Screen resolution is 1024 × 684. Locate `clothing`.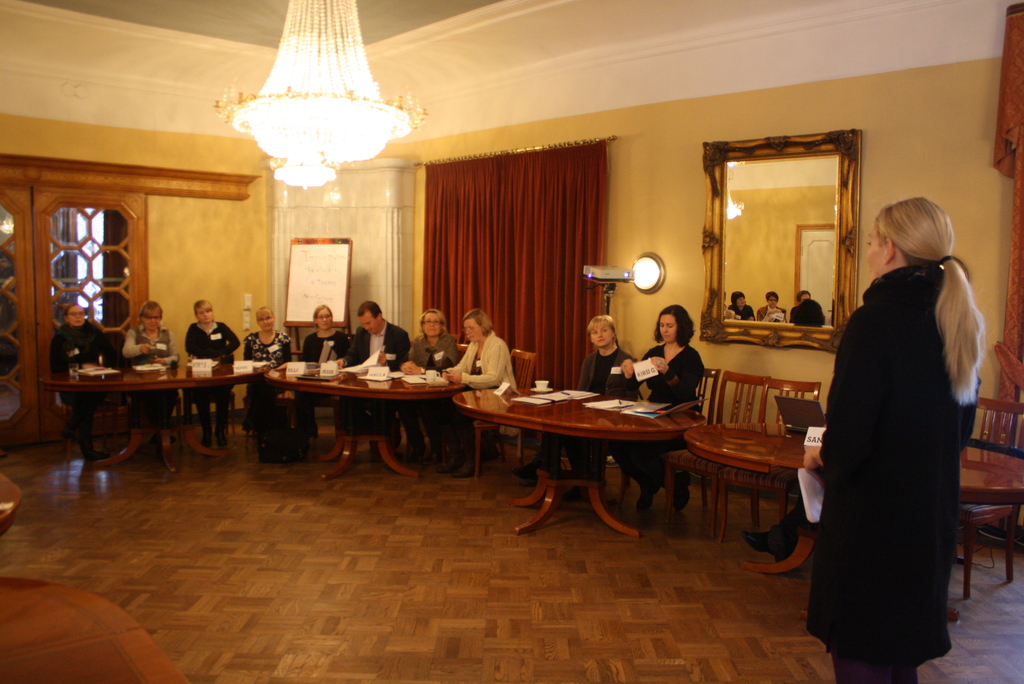
x1=578 y1=352 x2=641 y2=475.
